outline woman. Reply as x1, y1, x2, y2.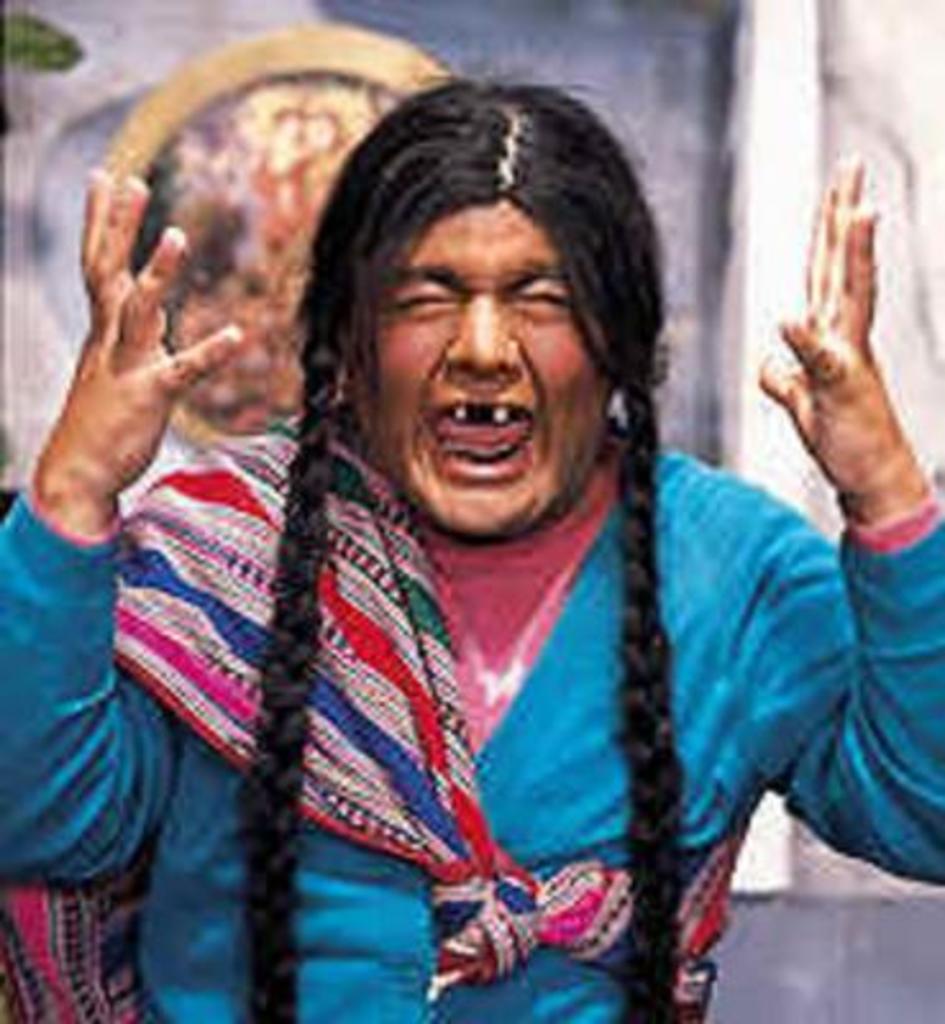
59, 41, 873, 1004.
